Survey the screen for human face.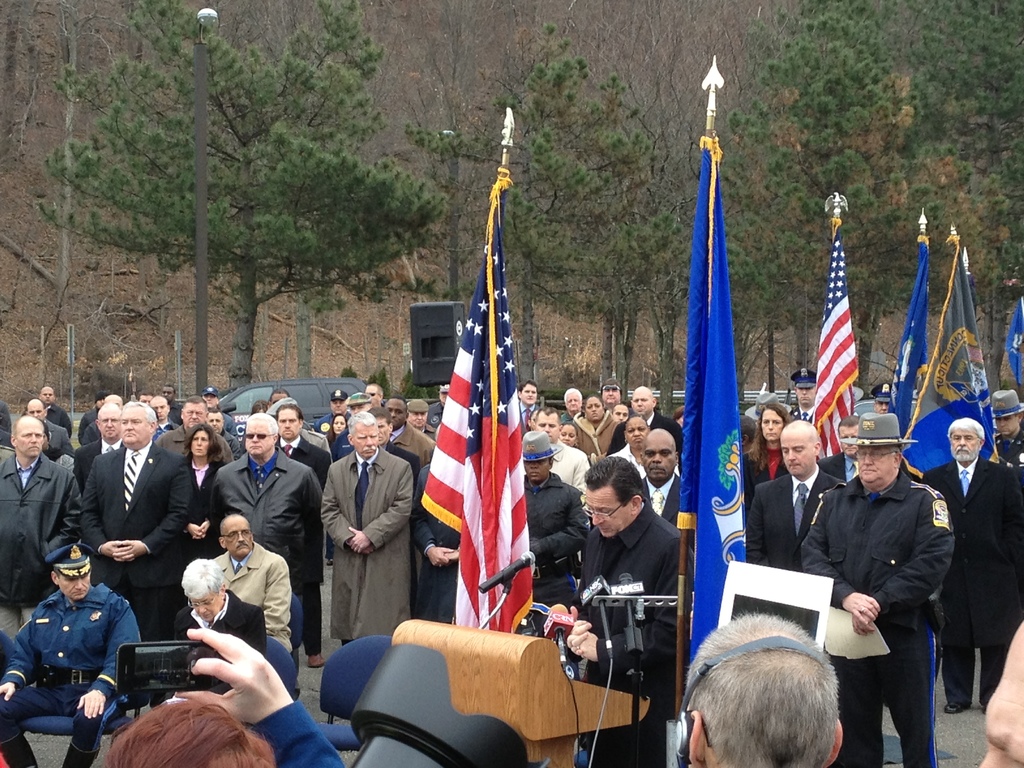
Survey found: (x1=335, y1=416, x2=345, y2=435).
